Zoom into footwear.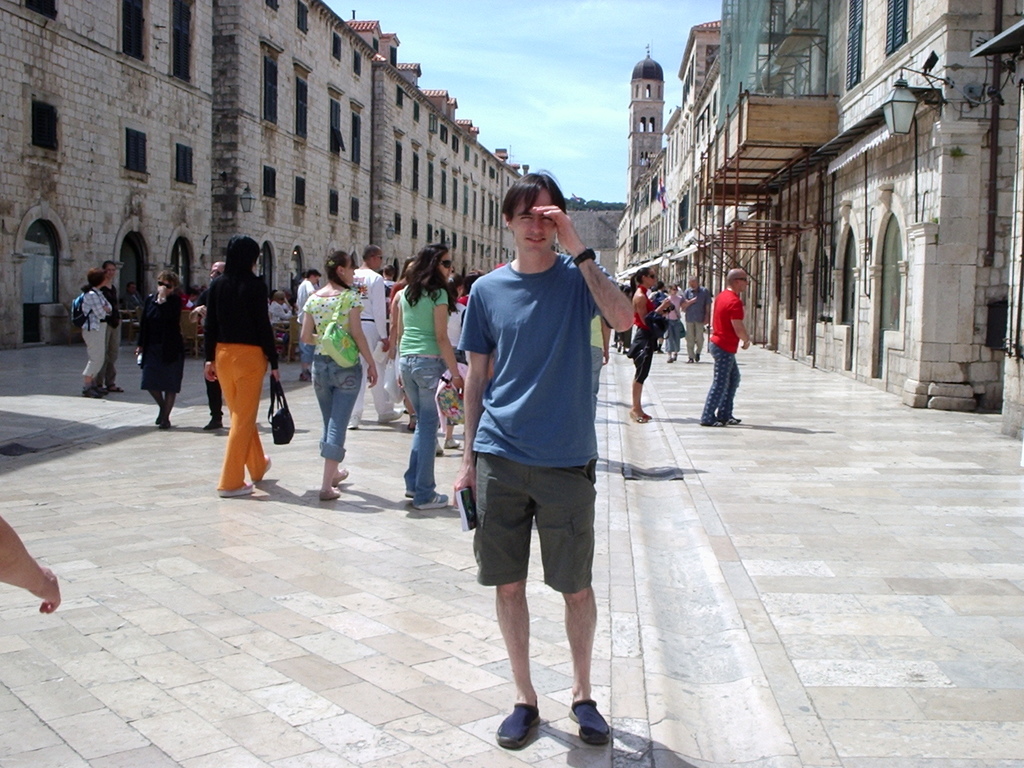
Zoom target: 444:438:465:446.
